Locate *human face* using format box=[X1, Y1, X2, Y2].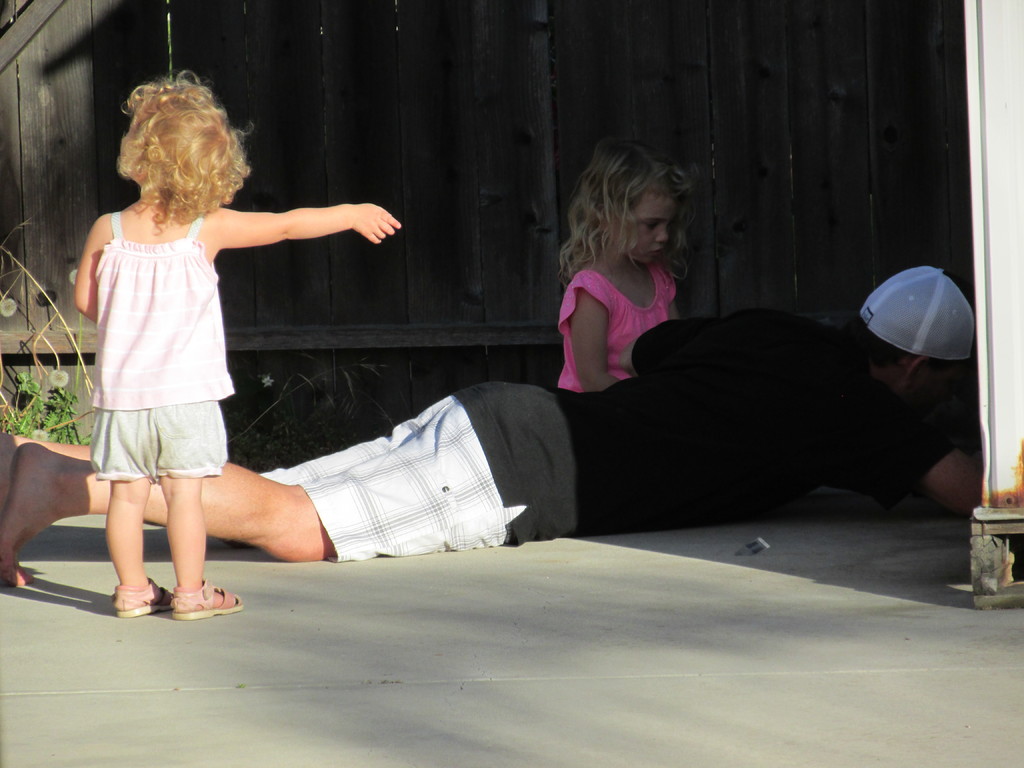
box=[612, 188, 671, 263].
